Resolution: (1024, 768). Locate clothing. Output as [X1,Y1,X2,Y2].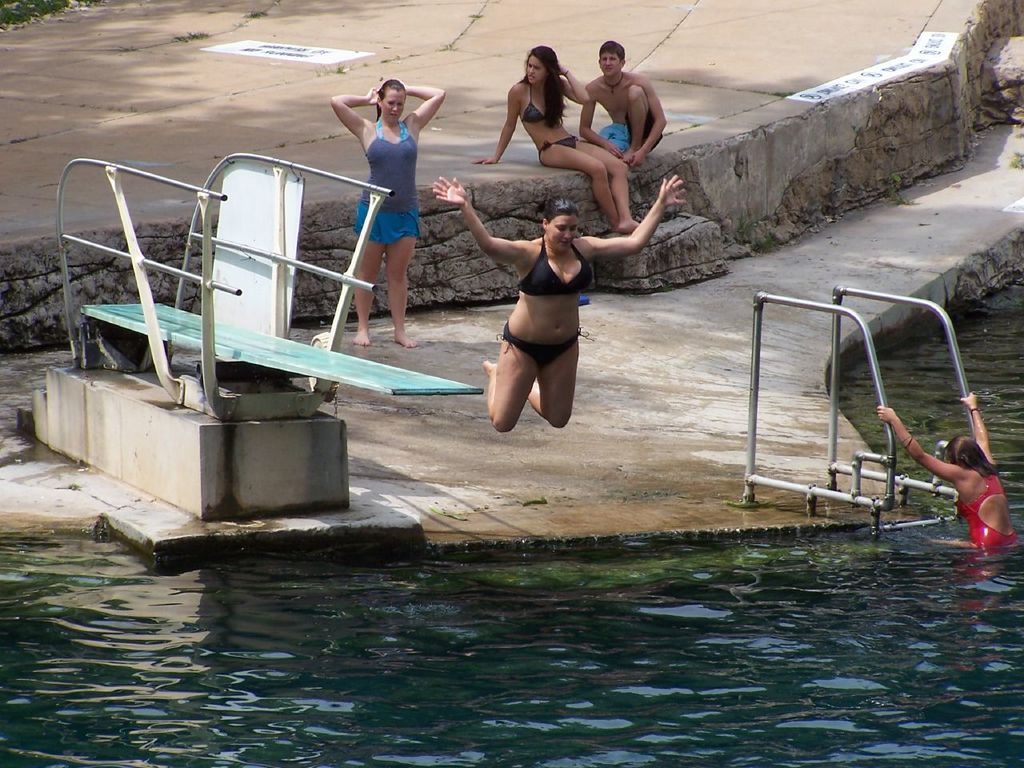
[510,232,593,298].
